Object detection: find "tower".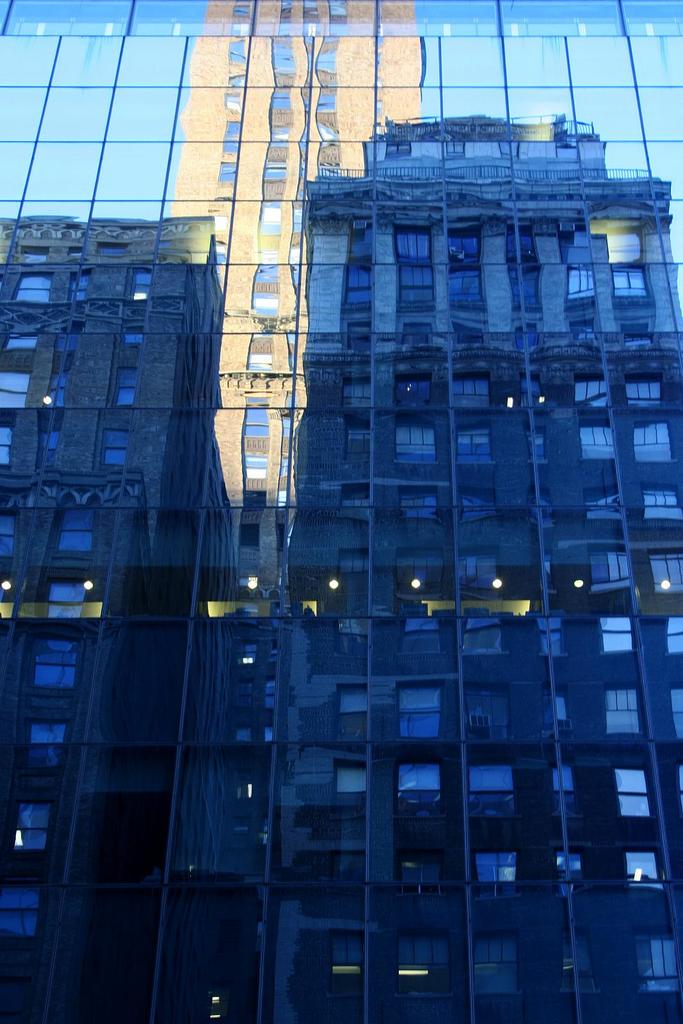
bbox(0, 0, 682, 1023).
